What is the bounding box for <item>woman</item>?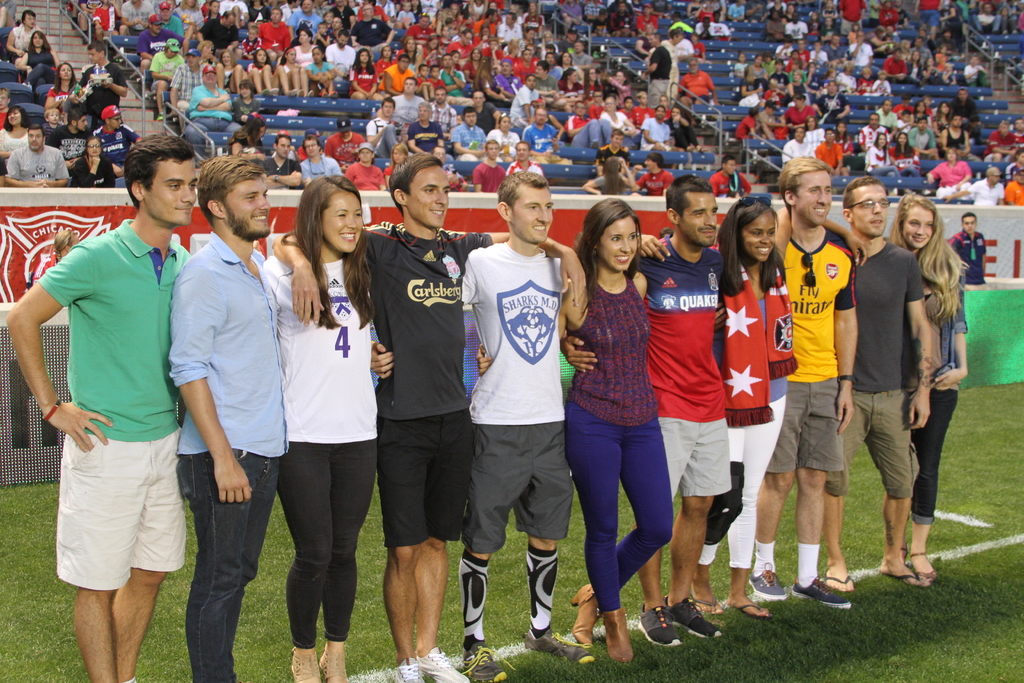
box=[558, 186, 686, 673].
